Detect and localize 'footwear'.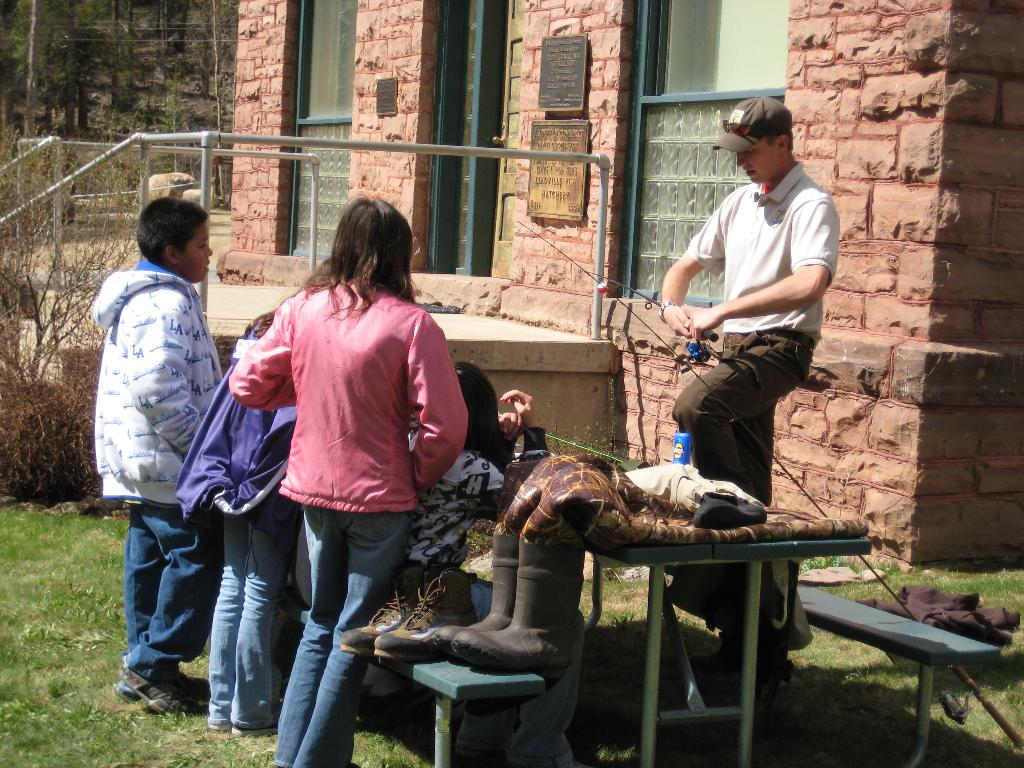
Localized at [left=118, top=662, right=211, bottom=723].
